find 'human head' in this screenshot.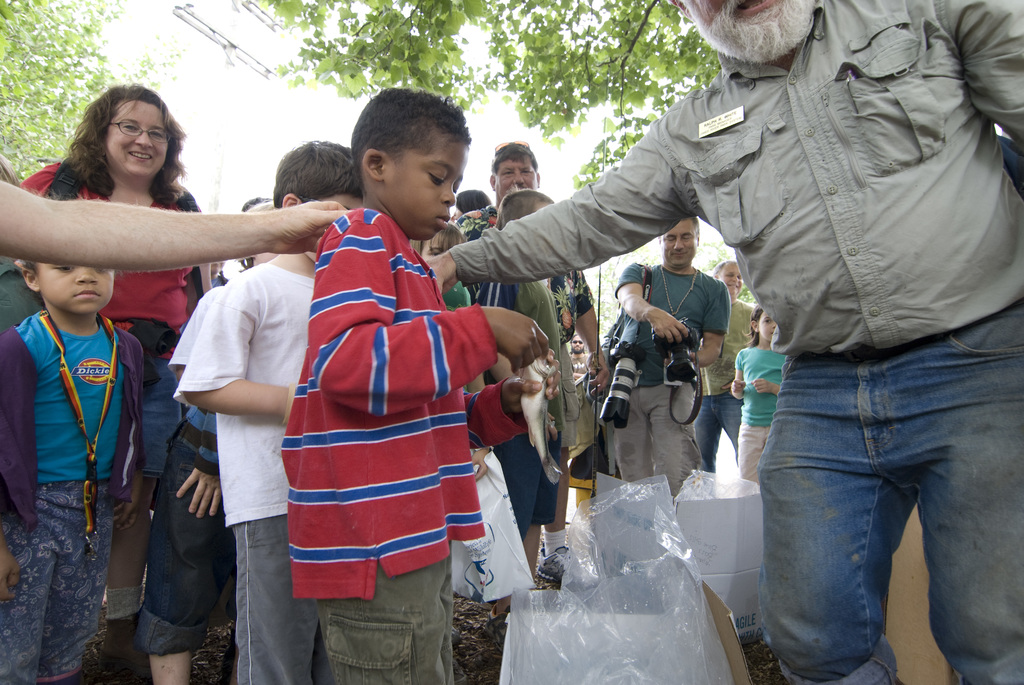
The bounding box for 'human head' is 89/88/175/178.
